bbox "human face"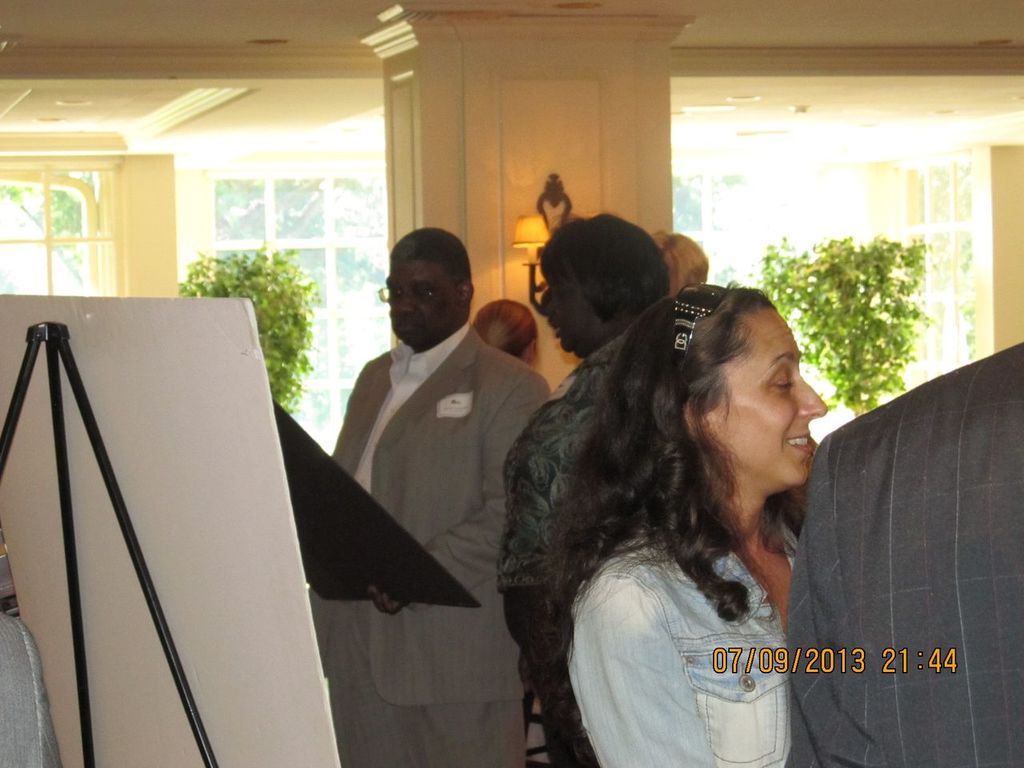
BBox(383, 255, 459, 341)
